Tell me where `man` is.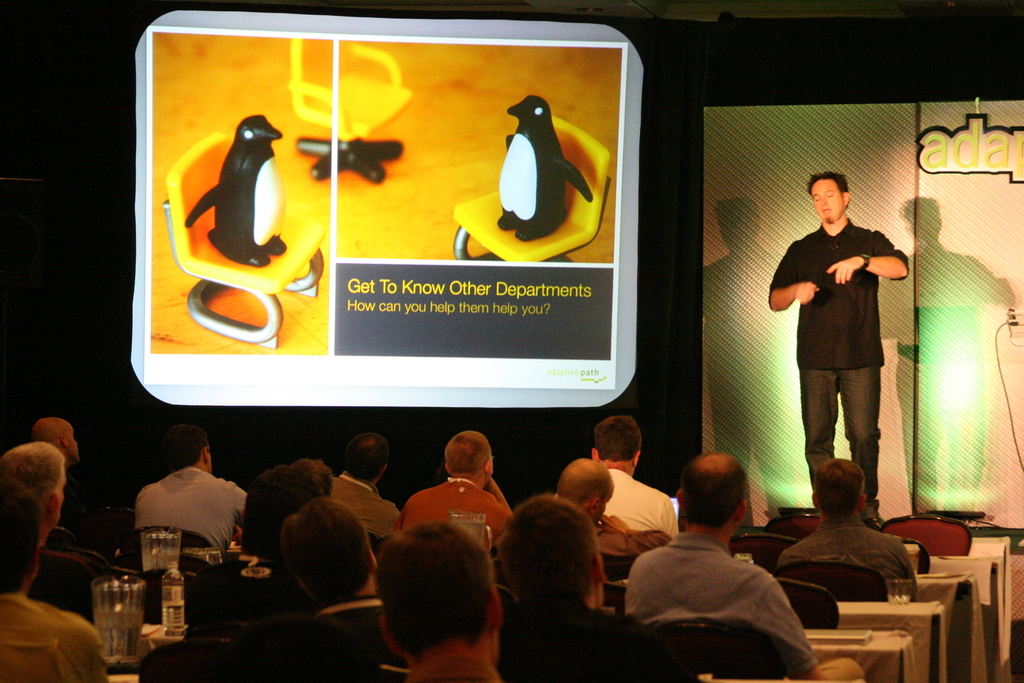
`man` is at locate(1, 473, 116, 682).
